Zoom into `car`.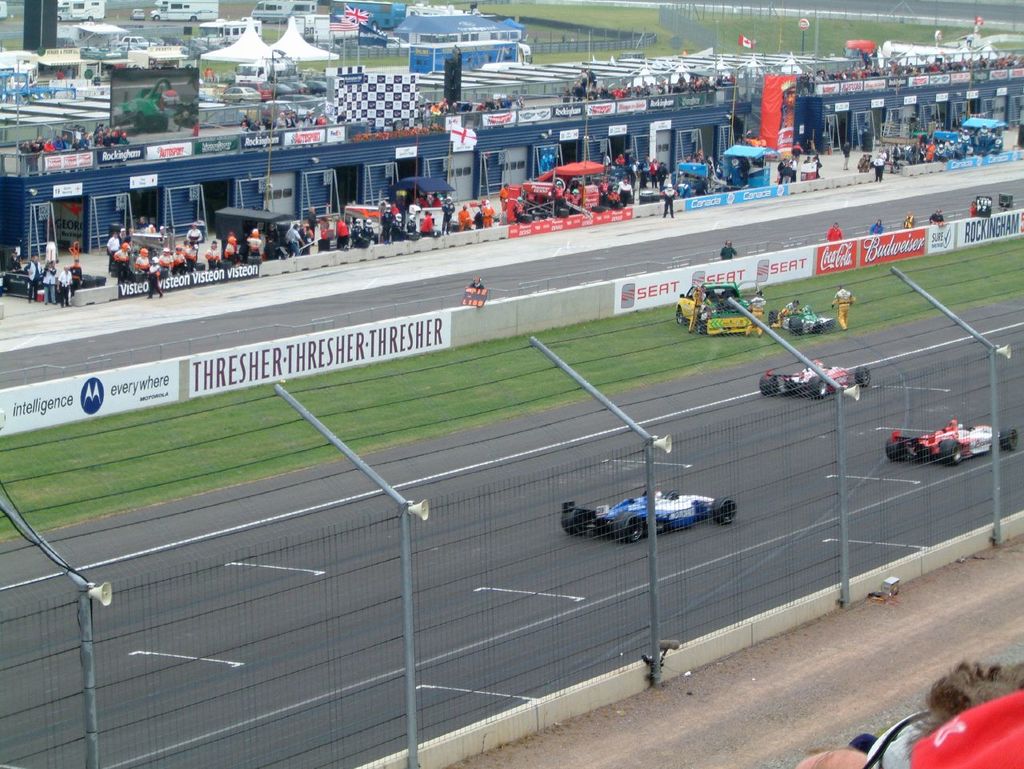
Zoom target: 562,487,740,535.
